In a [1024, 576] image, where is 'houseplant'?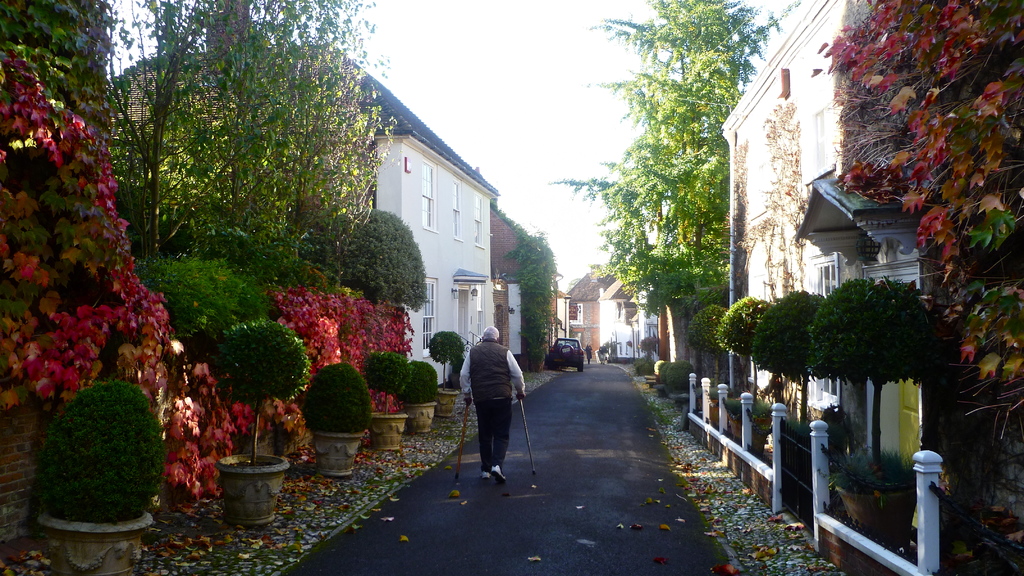
<region>803, 269, 947, 557</region>.
